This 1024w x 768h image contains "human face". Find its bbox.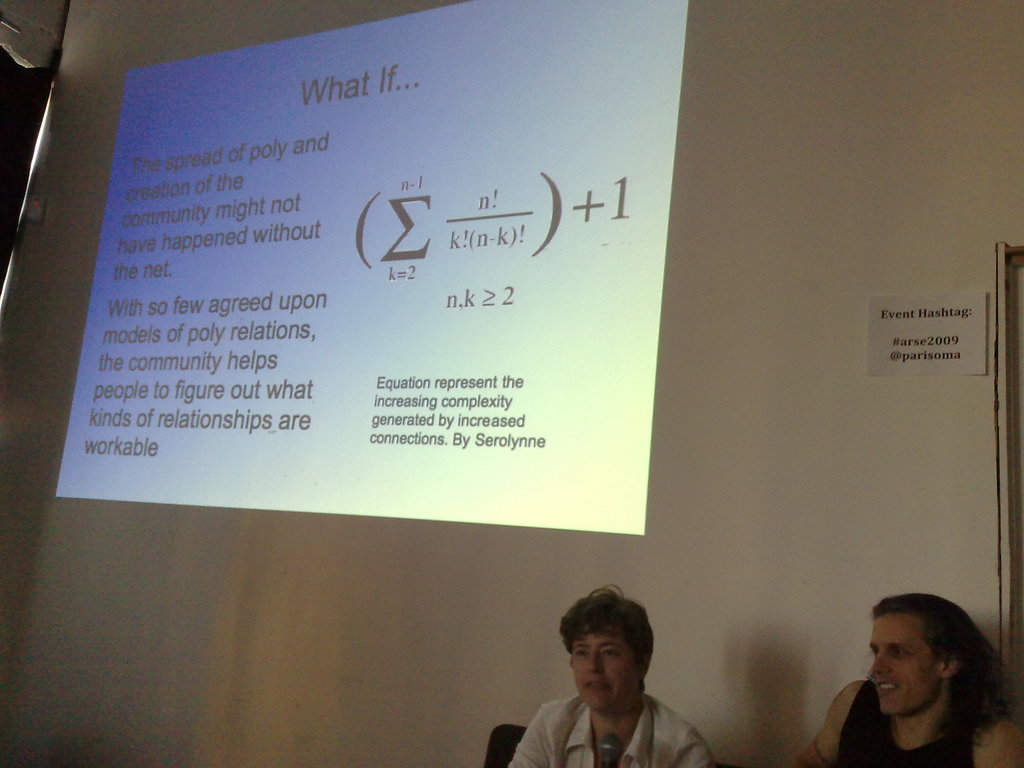
select_region(868, 619, 936, 718).
